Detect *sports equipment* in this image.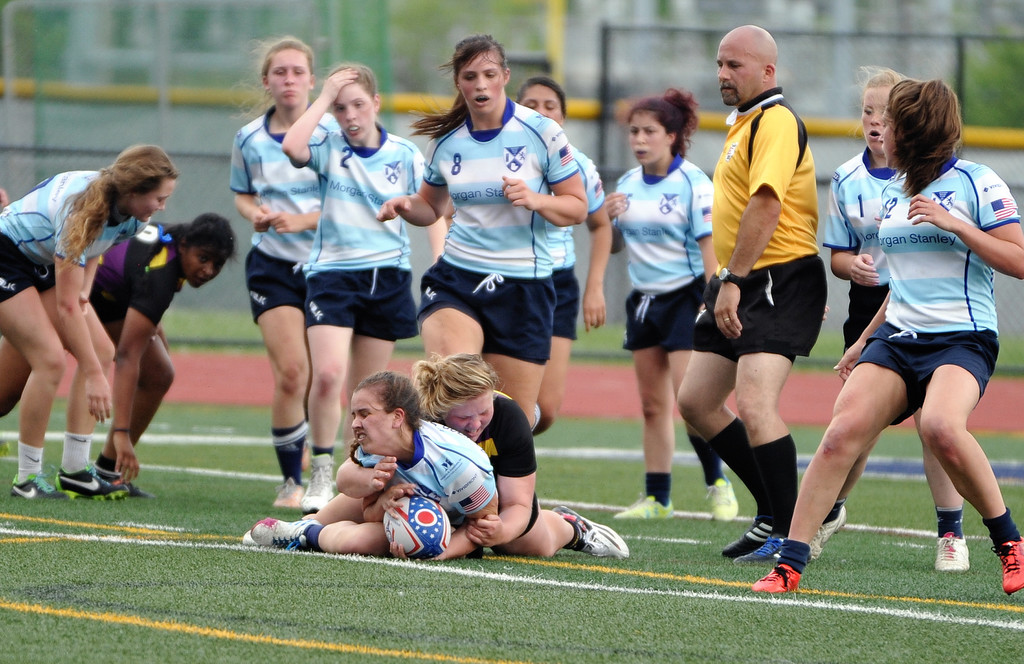
Detection: region(383, 494, 451, 559).
